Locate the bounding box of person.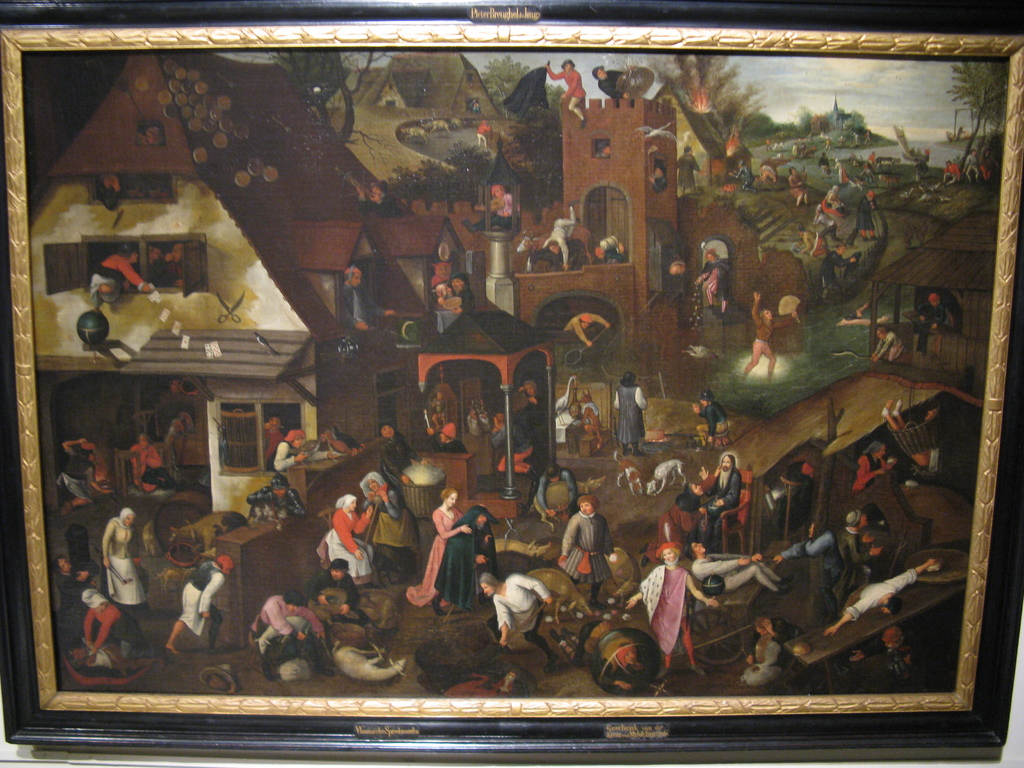
Bounding box: [x1=764, y1=139, x2=769, y2=154].
